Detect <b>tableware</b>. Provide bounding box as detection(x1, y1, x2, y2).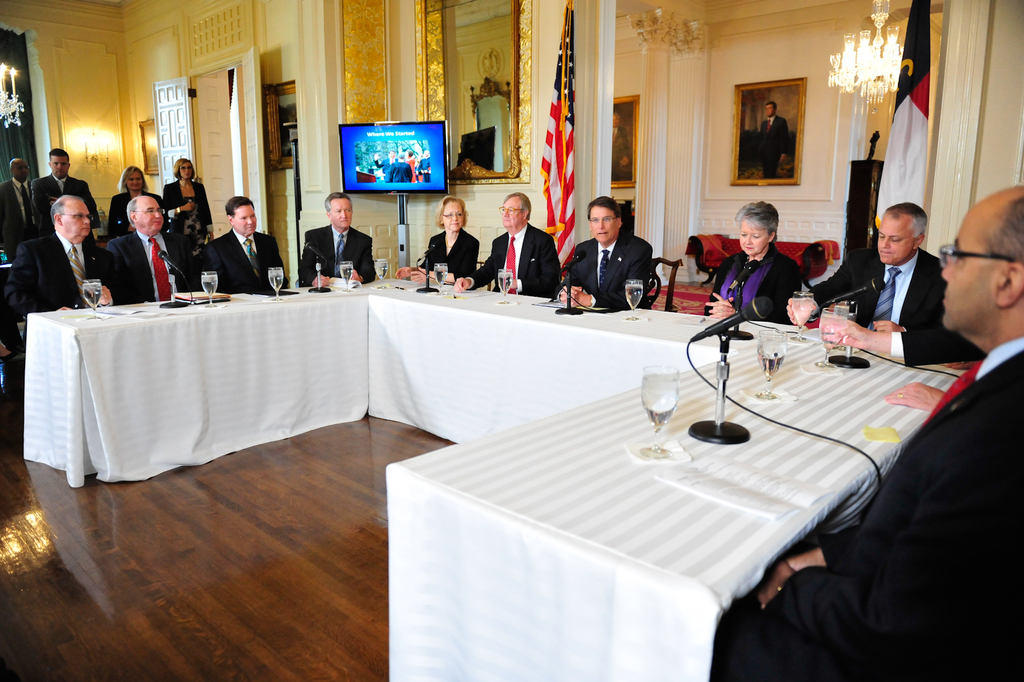
detection(434, 262, 449, 295).
